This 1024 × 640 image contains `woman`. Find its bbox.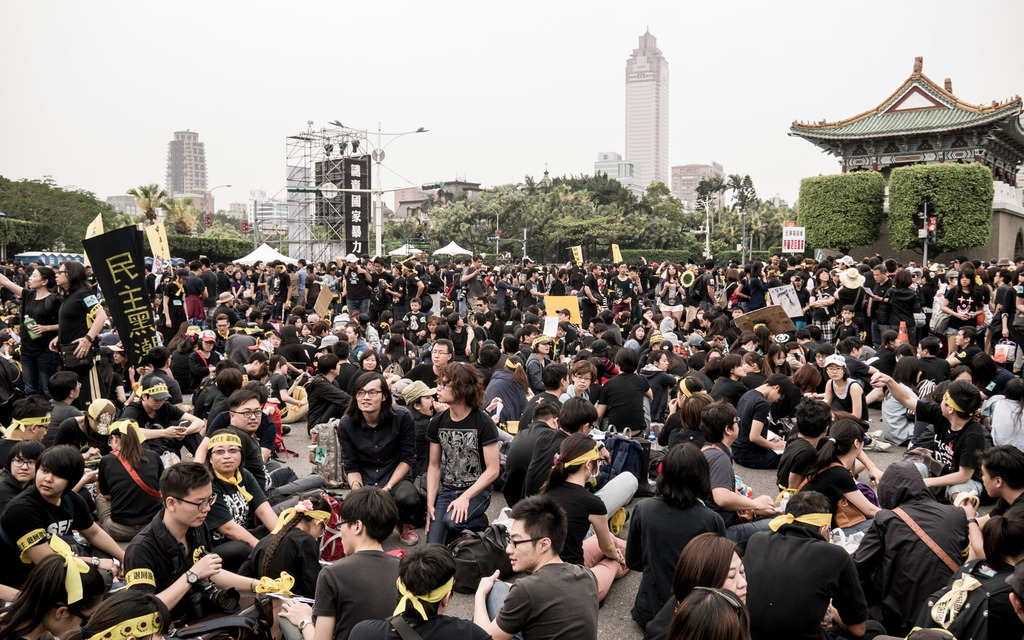
[483,355,532,424].
